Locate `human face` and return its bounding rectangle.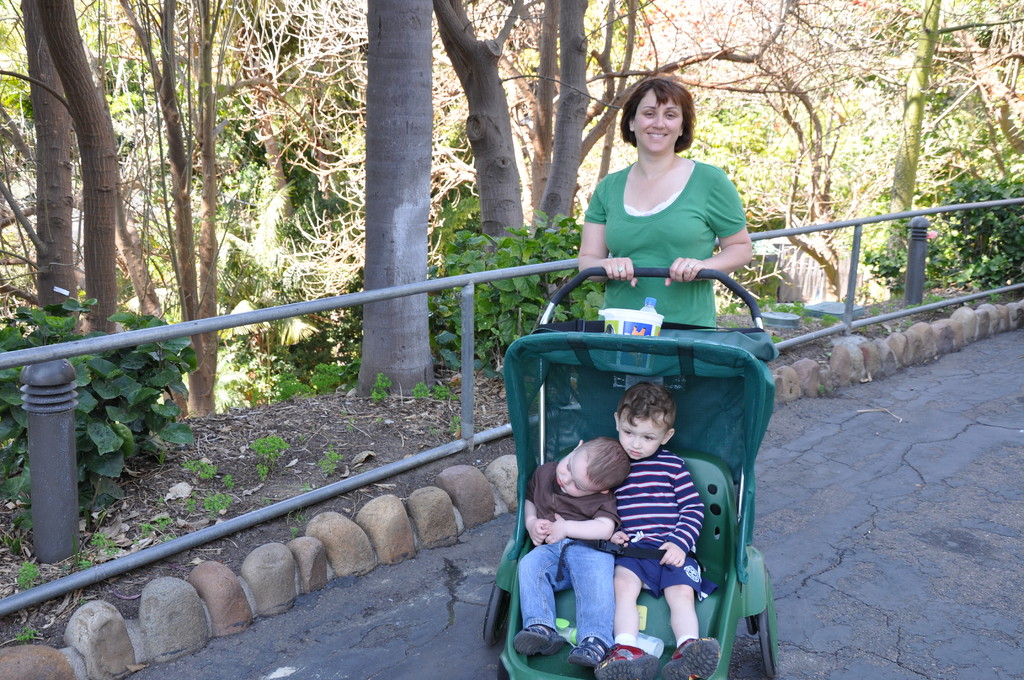
(x1=556, y1=453, x2=598, y2=498).
